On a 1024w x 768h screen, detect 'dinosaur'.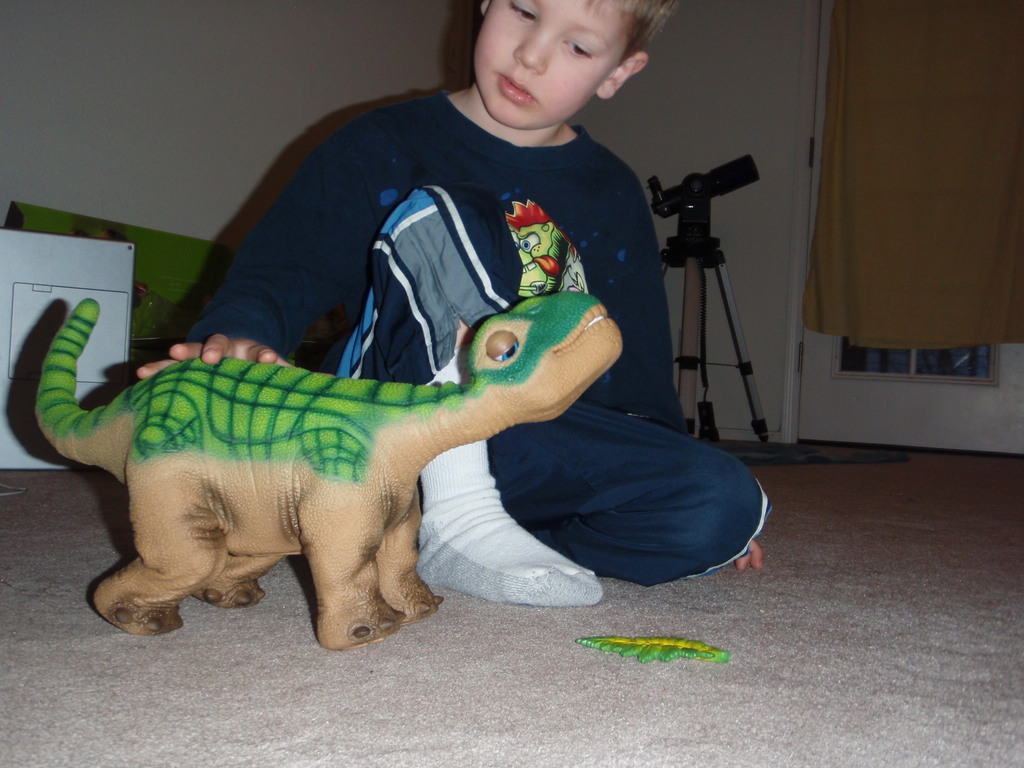
select_region(28, 294, 627, 646).
